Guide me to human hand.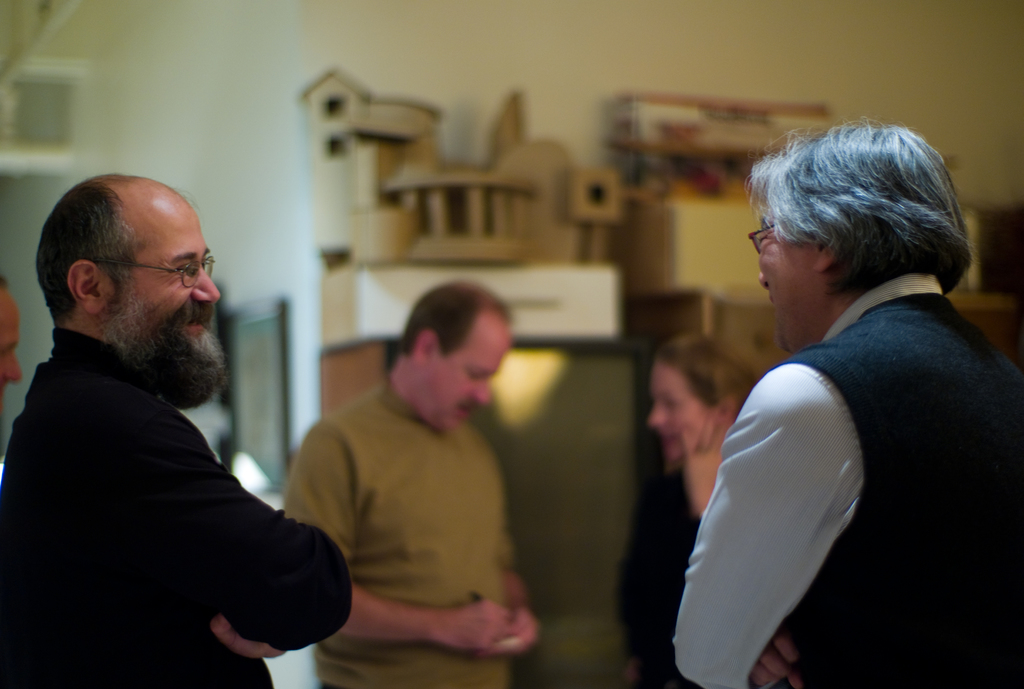
Guidance: x1=683, y1=396, x2=731, y2=524.
